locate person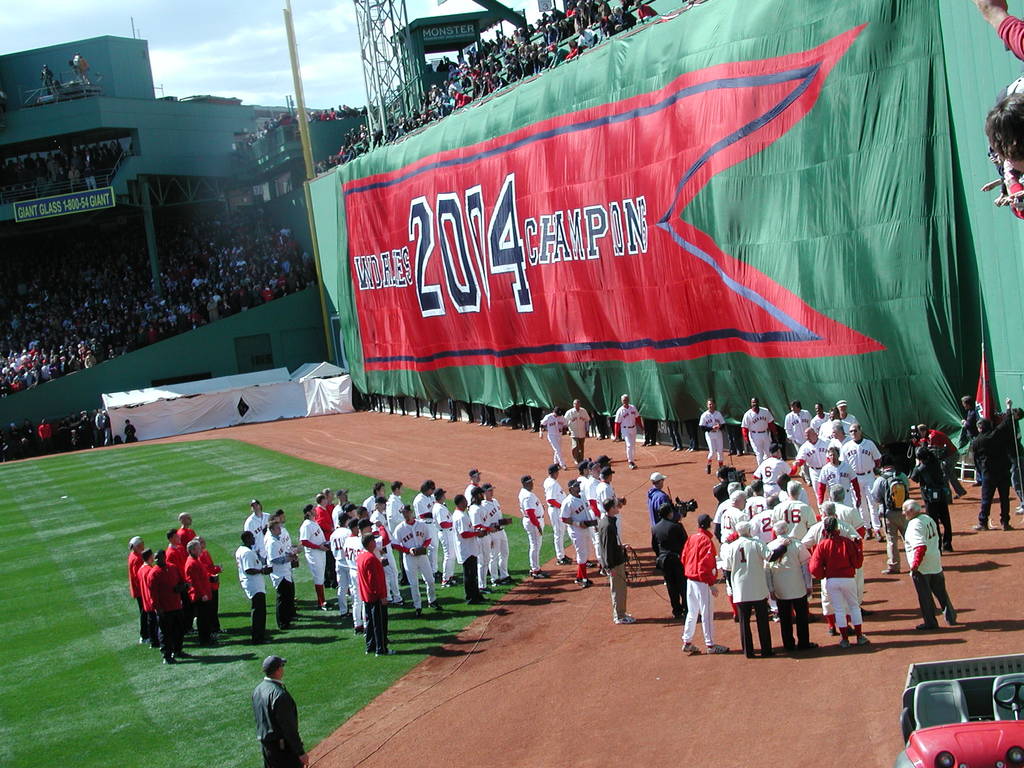
bbox(957, 392, 982, 491)
